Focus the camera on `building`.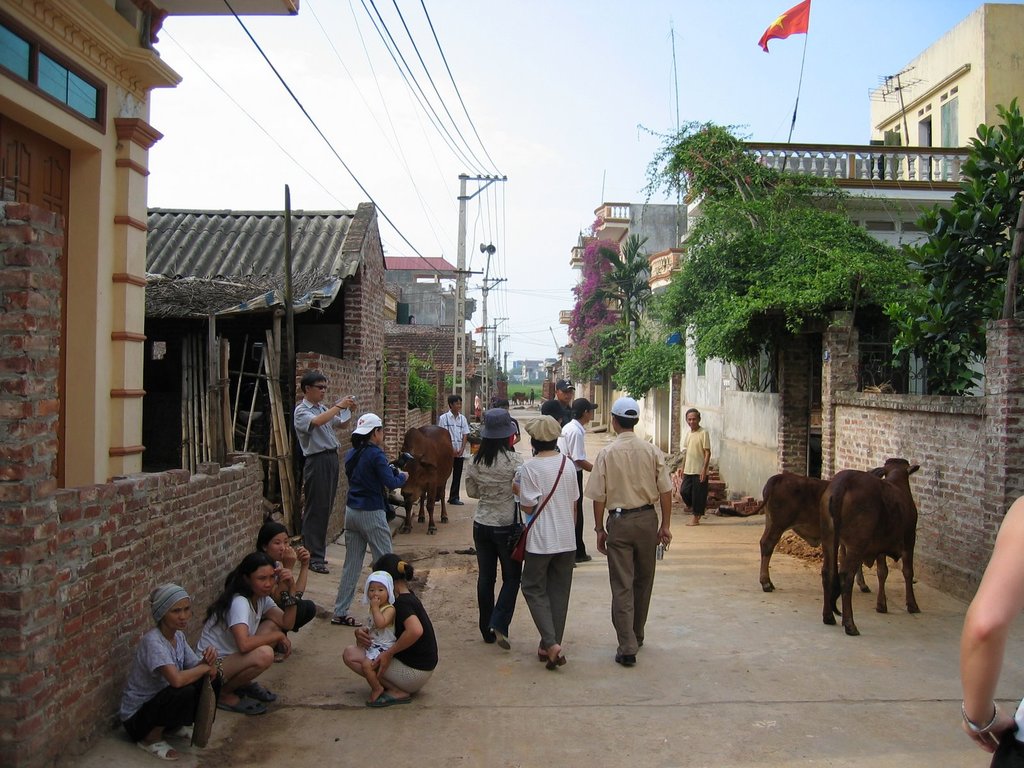
Focus region: bbox=[380, 335, 473, 487].
